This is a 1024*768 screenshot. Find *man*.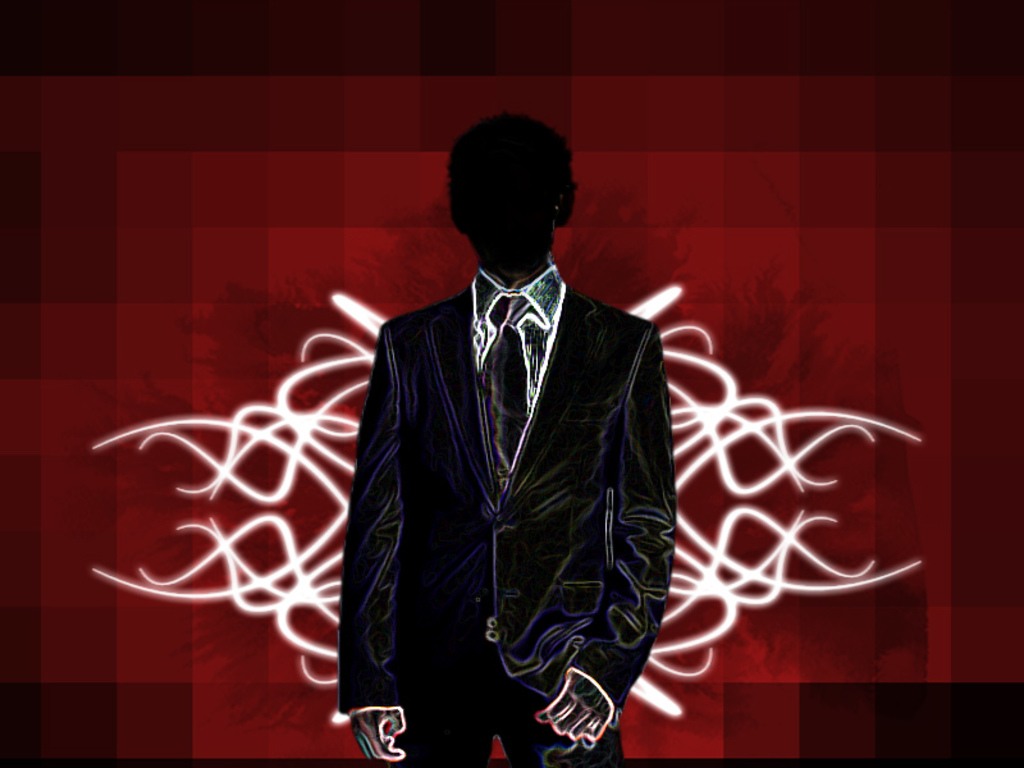
Bounding box: l=328, t=111, r=687, b=760.
